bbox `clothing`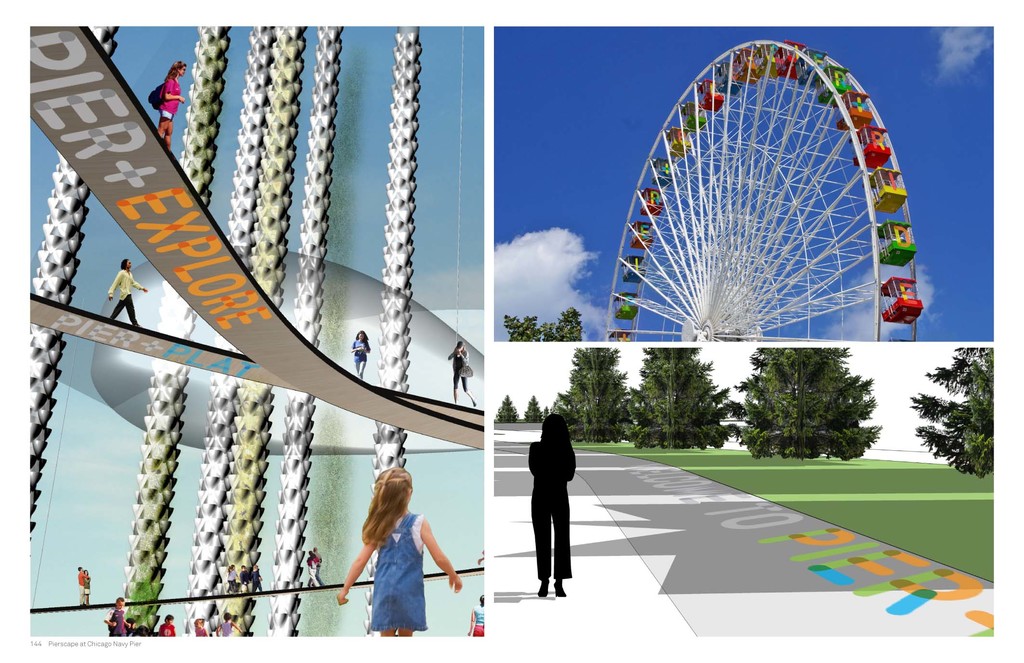
{"left": 227, "top": 571, "right": 235, "bottom": 594}
